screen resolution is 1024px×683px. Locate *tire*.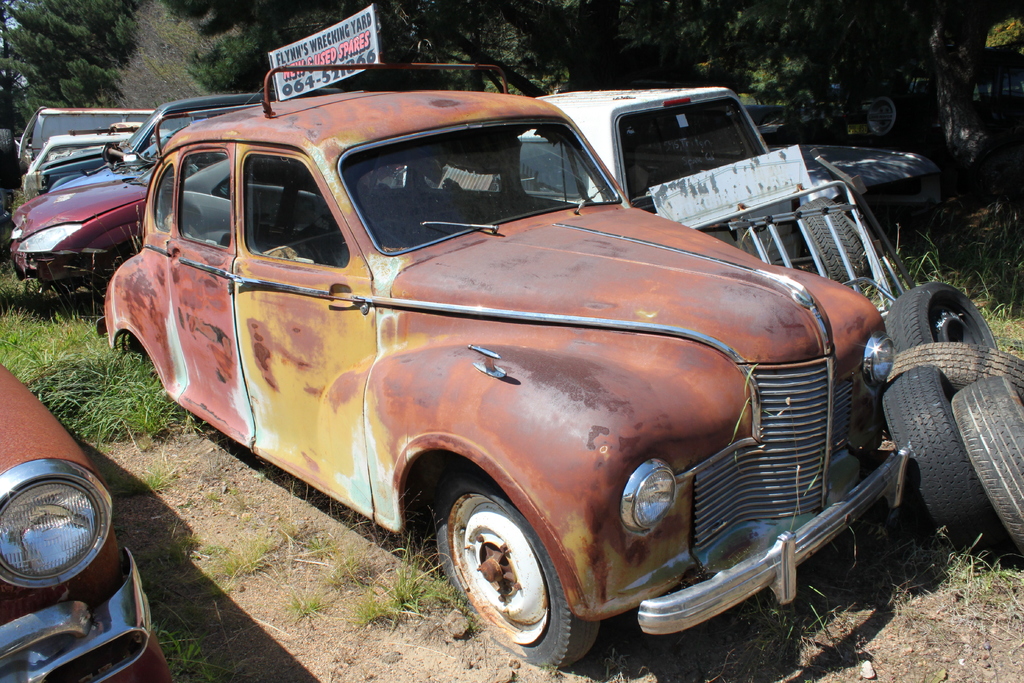
[798,200,873,286].
